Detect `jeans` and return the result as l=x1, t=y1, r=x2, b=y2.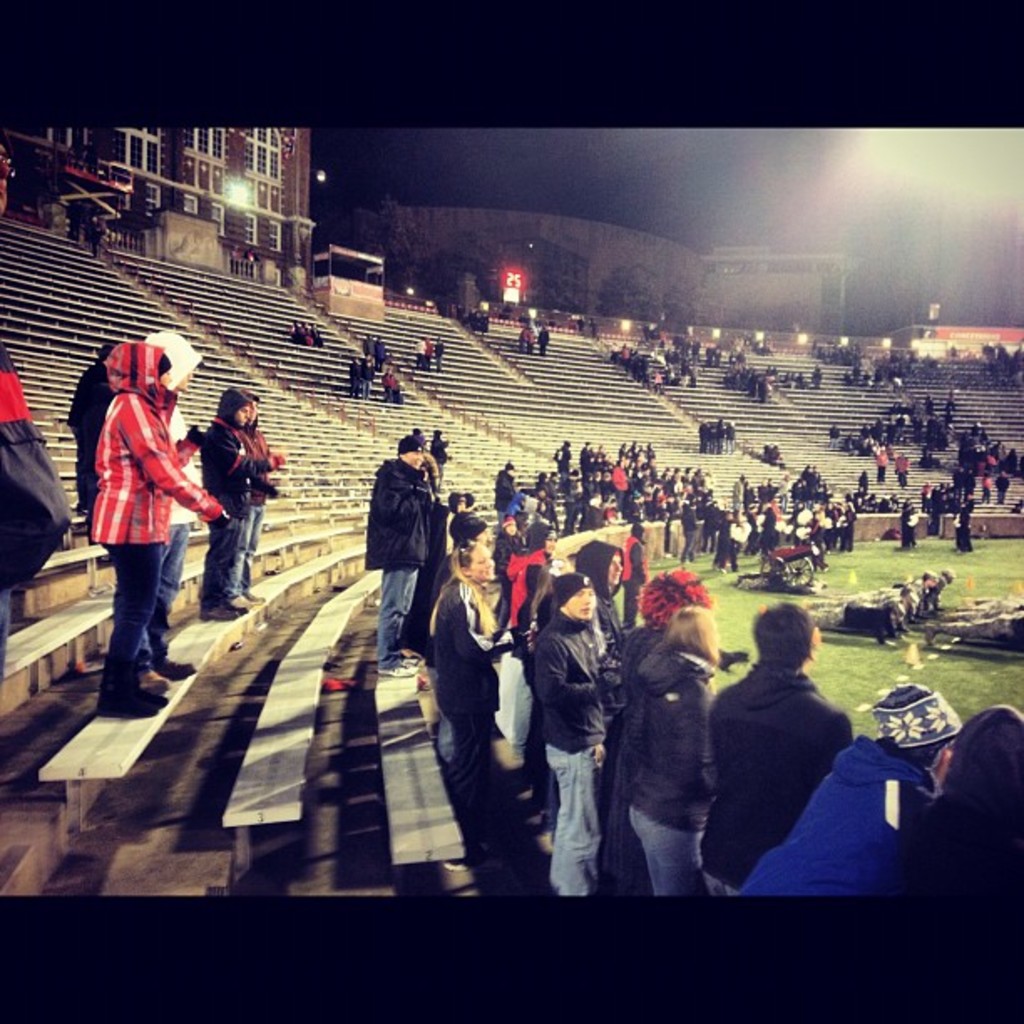
l=104, t=539, r=159, b=708.
